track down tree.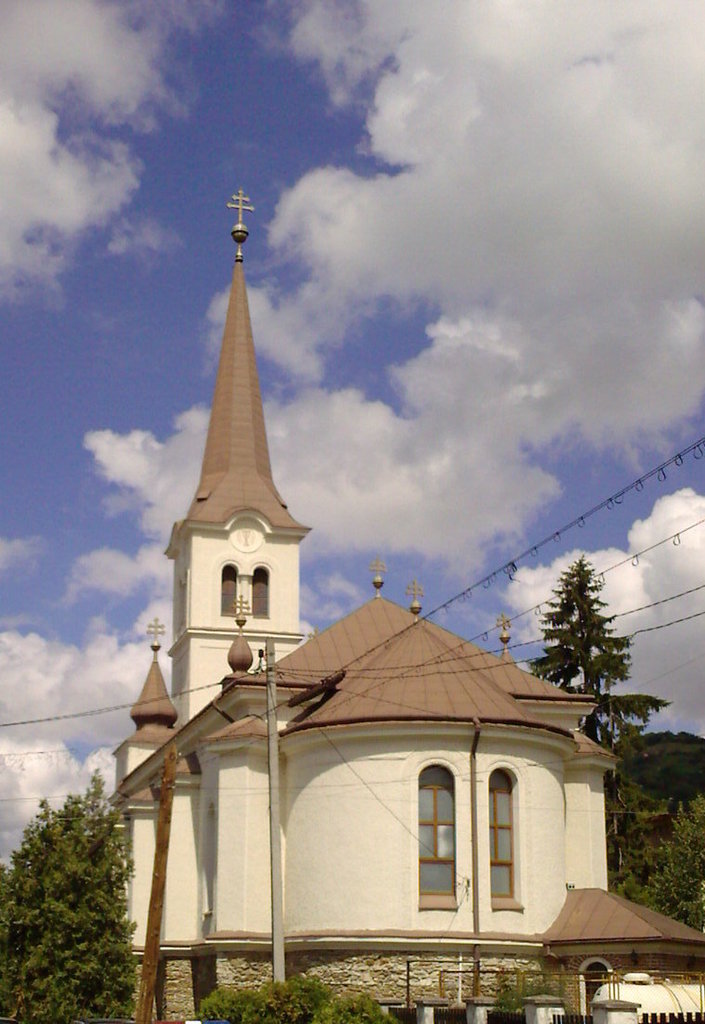
Tracked to (518, 557, 704, 928).
